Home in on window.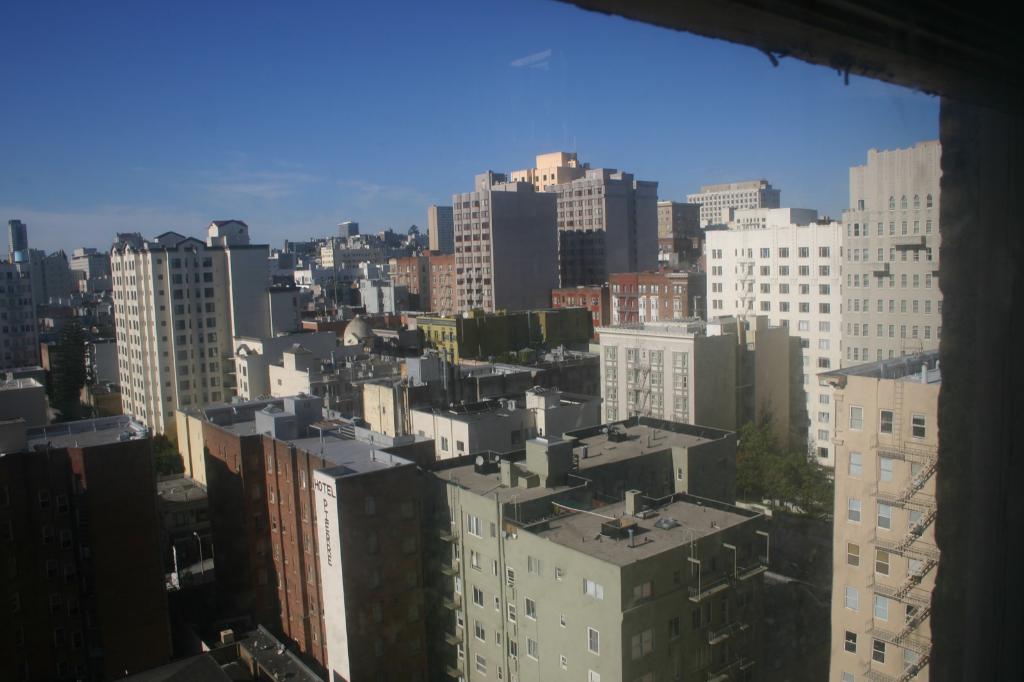
Homed in at region(505, 567, 513, 586).
